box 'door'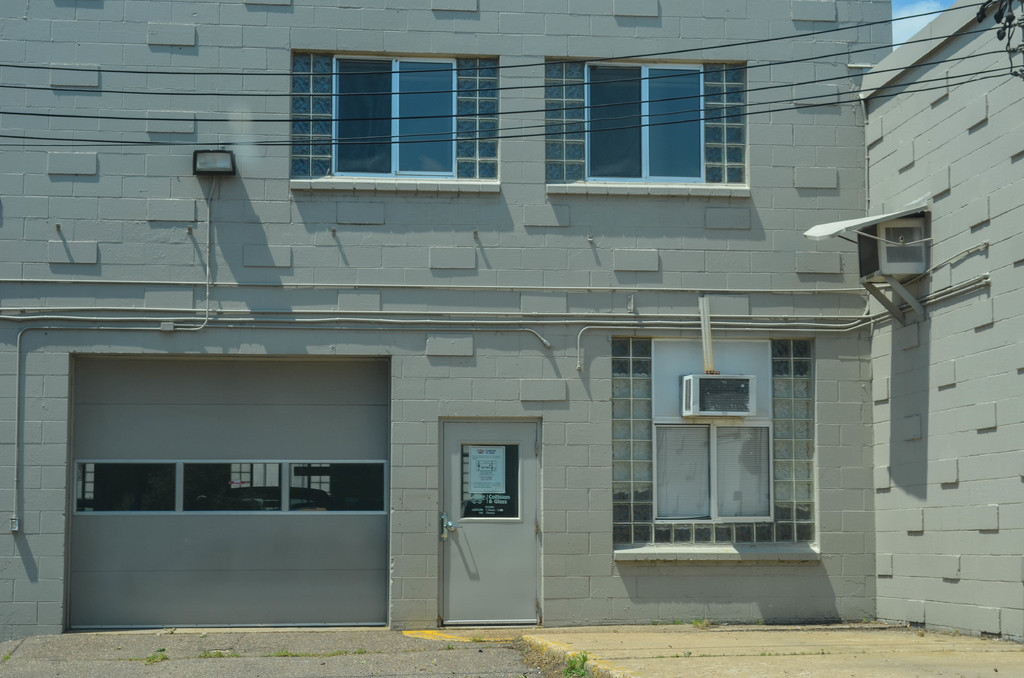
[x1=435, y1=423, x2=541, y2=626]
